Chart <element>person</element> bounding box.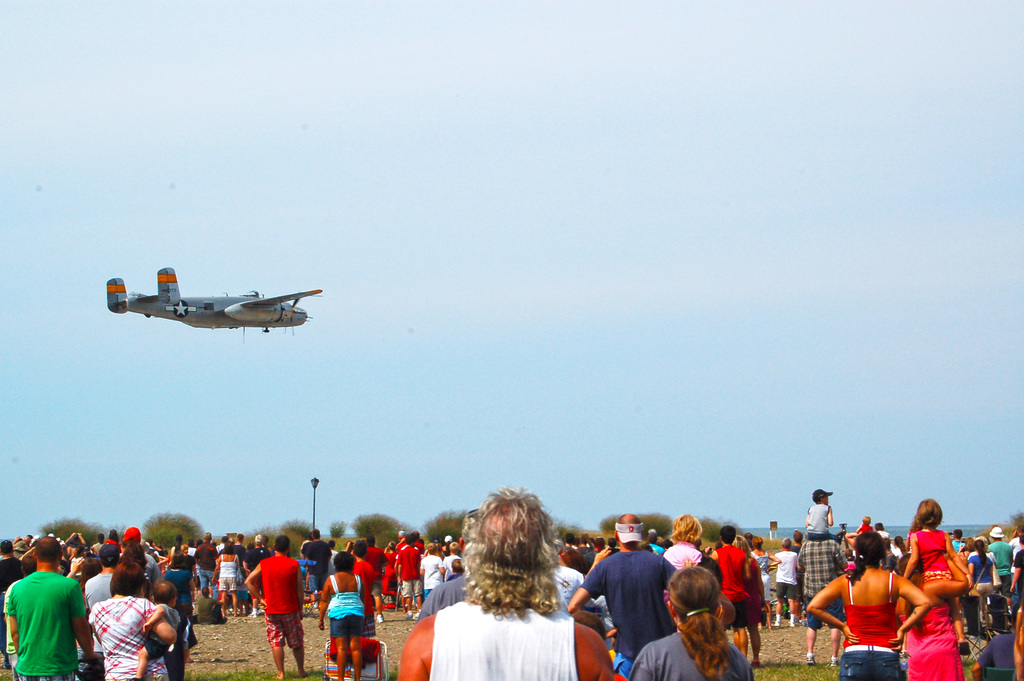
Charted: (748, 537, 772, 624).
